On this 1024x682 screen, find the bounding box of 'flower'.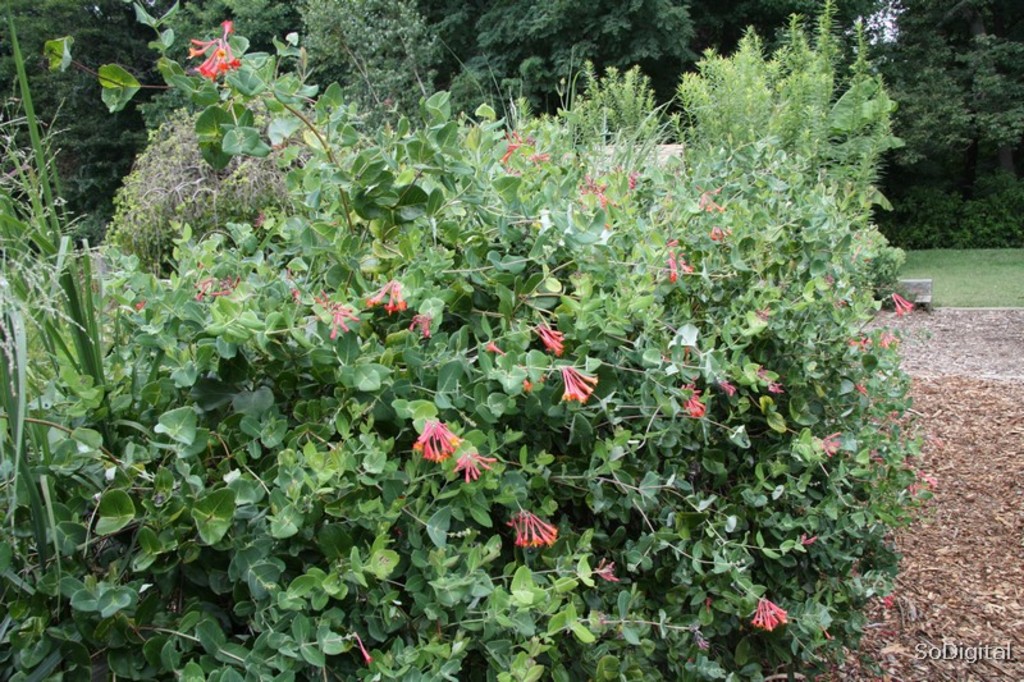
Bounding box: (left=534, top=320, right=566, bottom=358).
